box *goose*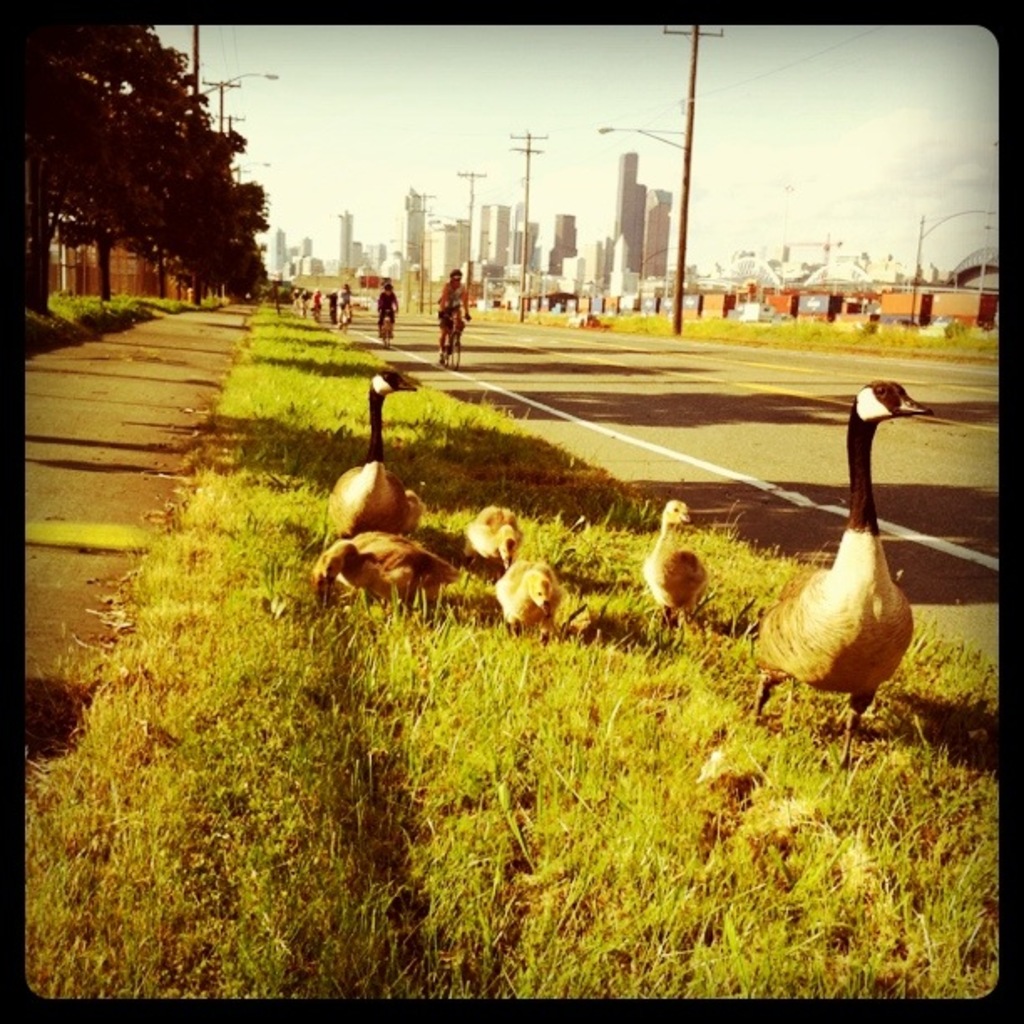
<bbox>336, 358, 412, 535</bbox>
